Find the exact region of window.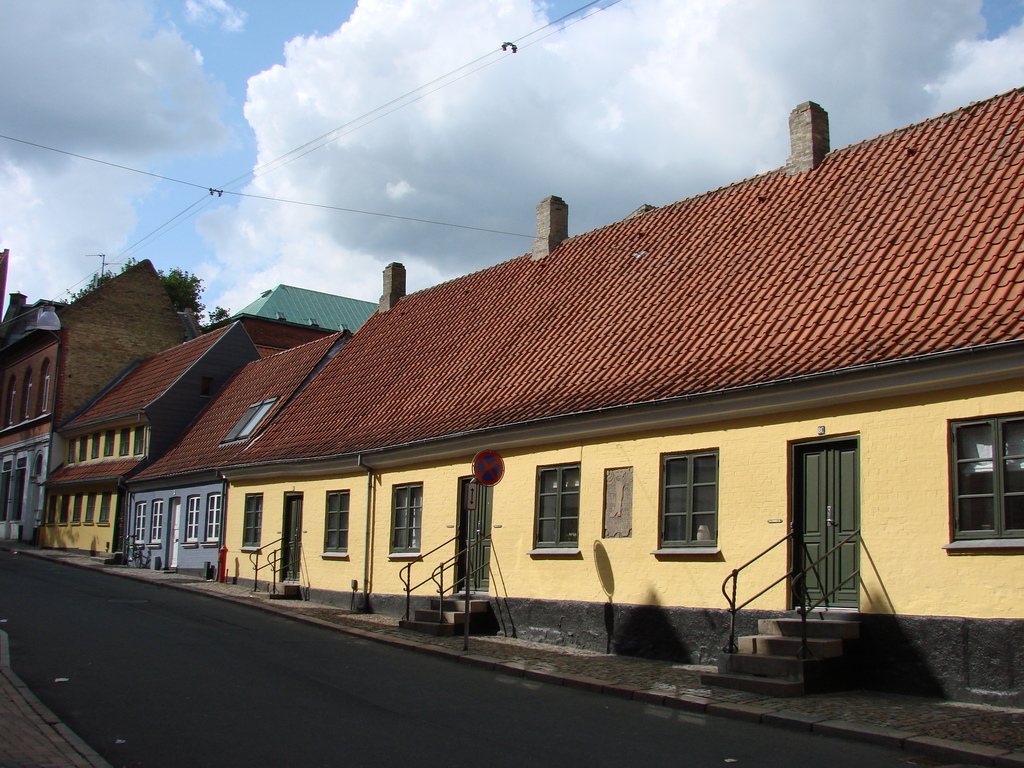
Exact region: locate(103, 433, 116, 457).
